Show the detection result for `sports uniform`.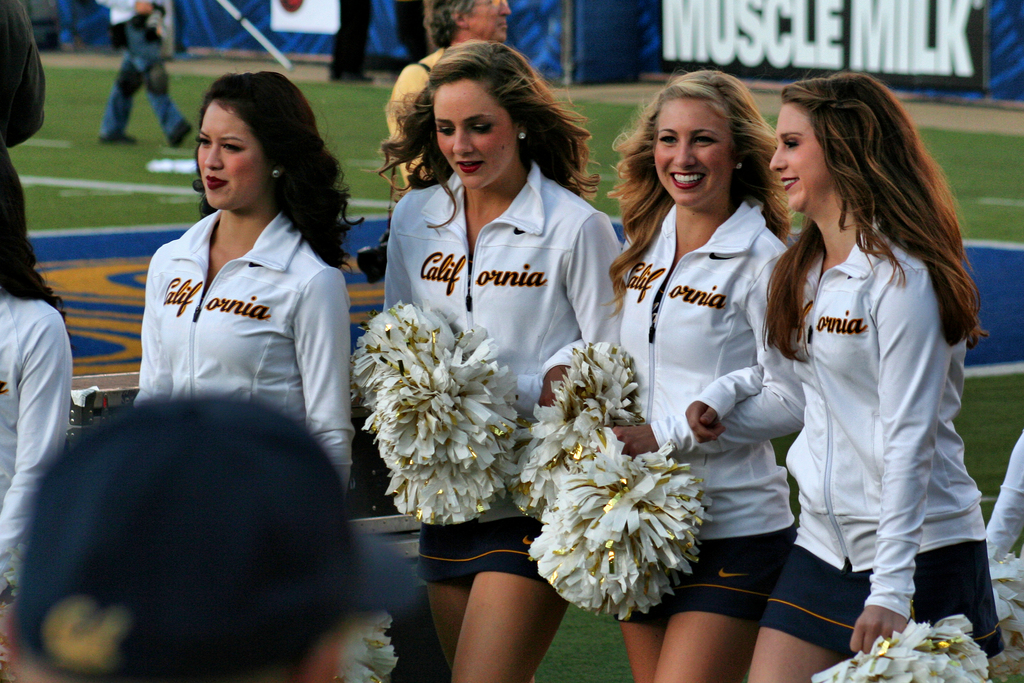
<bbox>756, 210, 1003, 658</bbox>.
